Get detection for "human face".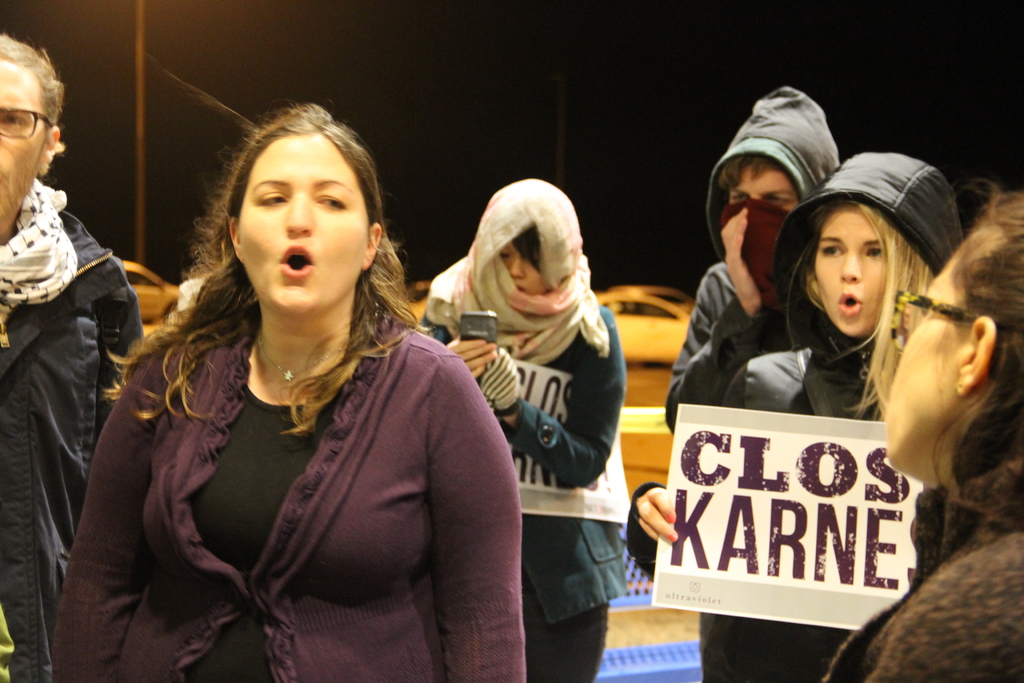
Detection: (left=0, top=42, right=45, bottom=223).
